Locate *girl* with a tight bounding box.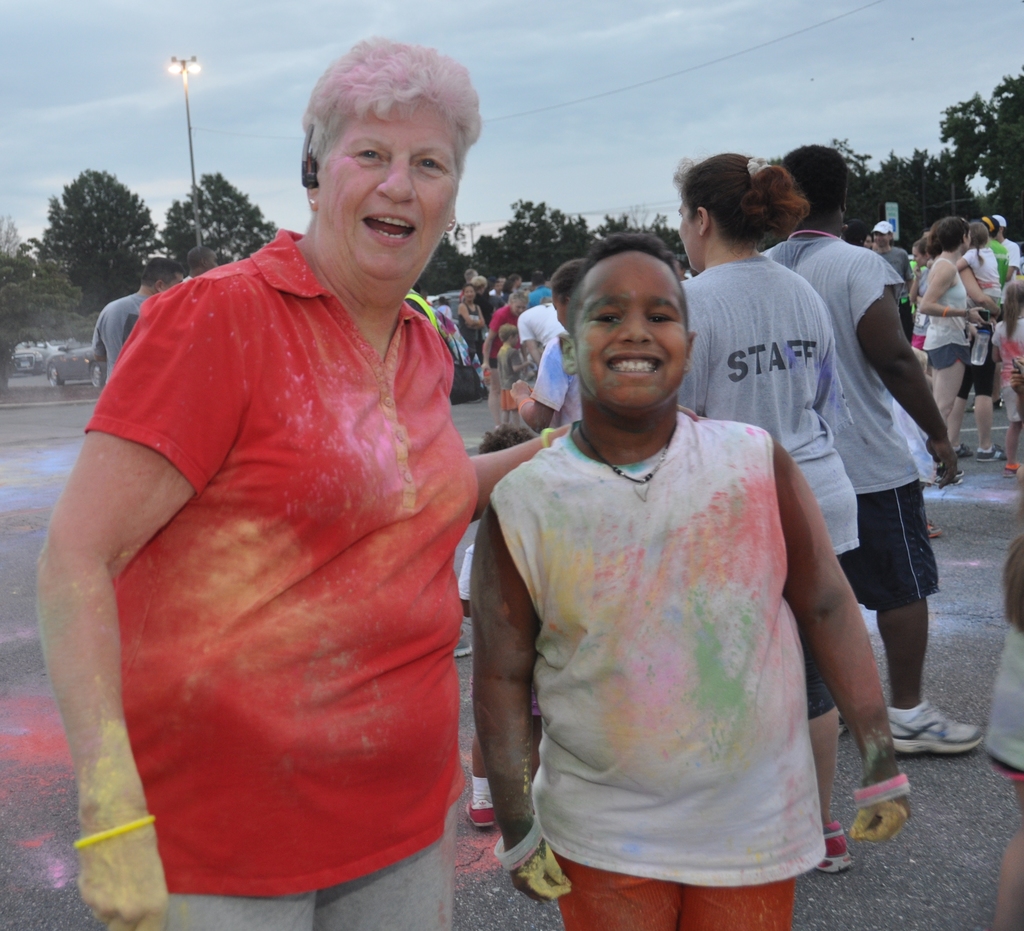
x1=954 y1=218 x2=1018 y2=372.
